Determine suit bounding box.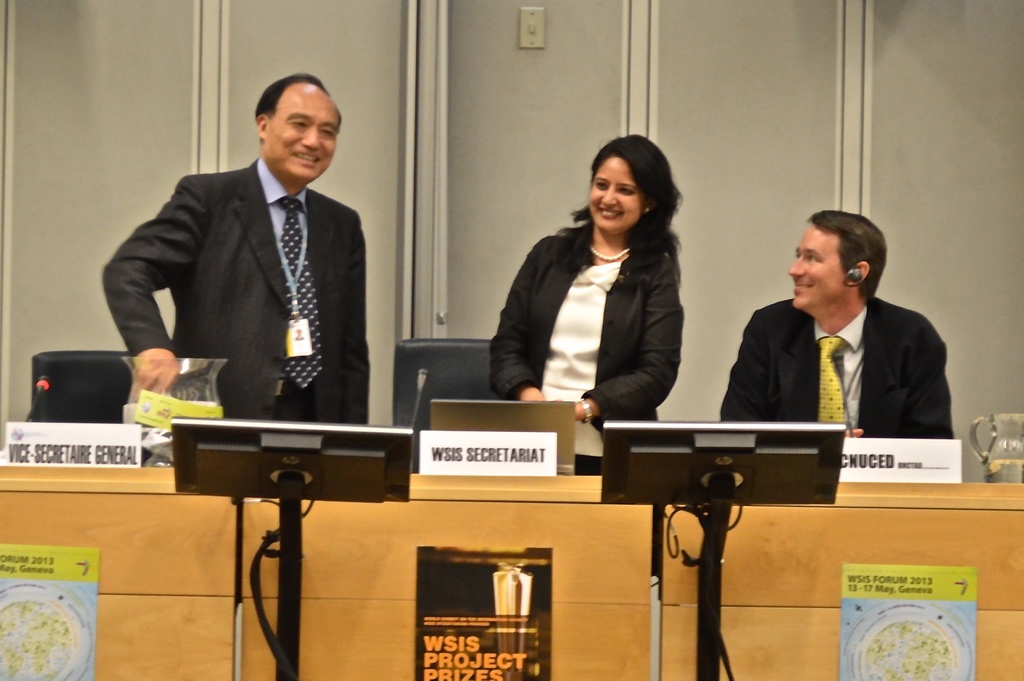
Determined: <bbox>479, 179, 710, 424</bbox>.
